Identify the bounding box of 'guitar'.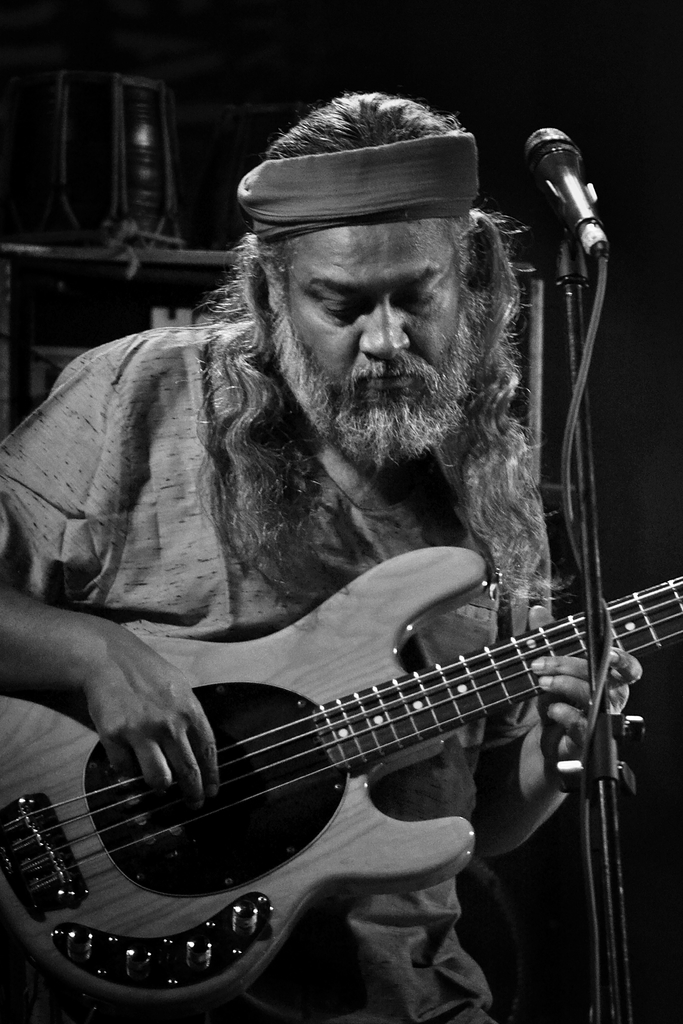
bbox=(3, 575, 674, 1012).
